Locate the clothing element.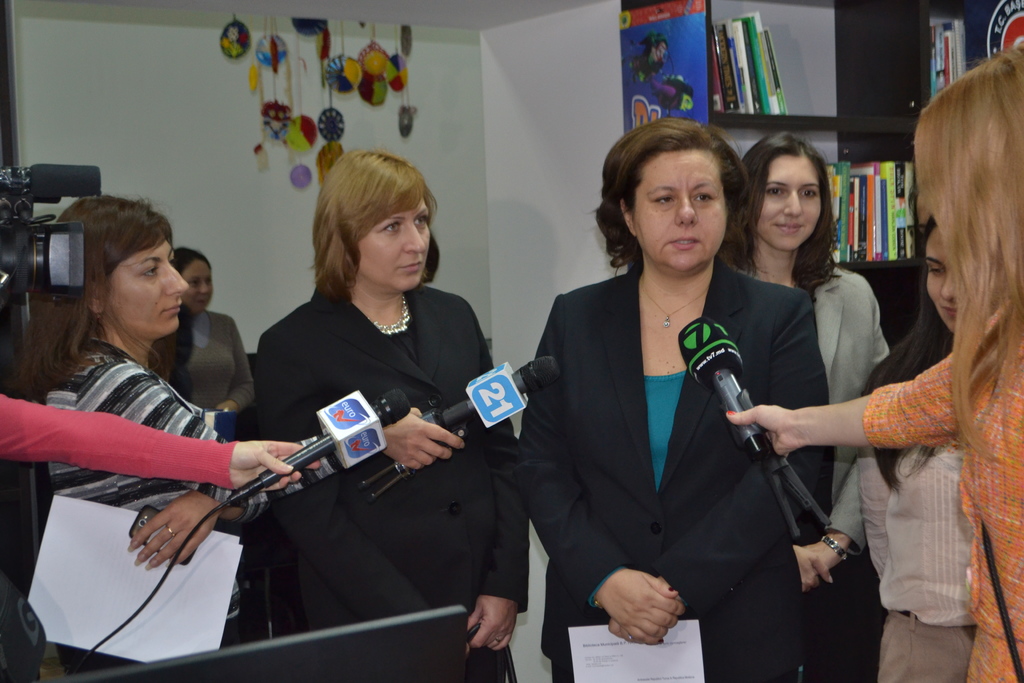
Element bbox: 808,261,888,682.
